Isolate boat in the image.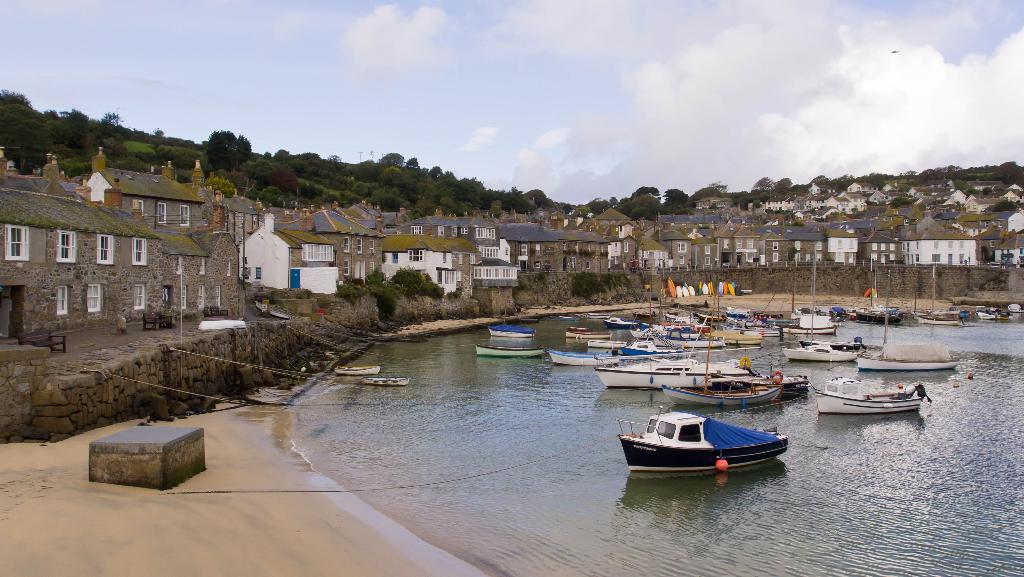
Isolated region: (x1=781, y1=306, x2=862, y2=366).
